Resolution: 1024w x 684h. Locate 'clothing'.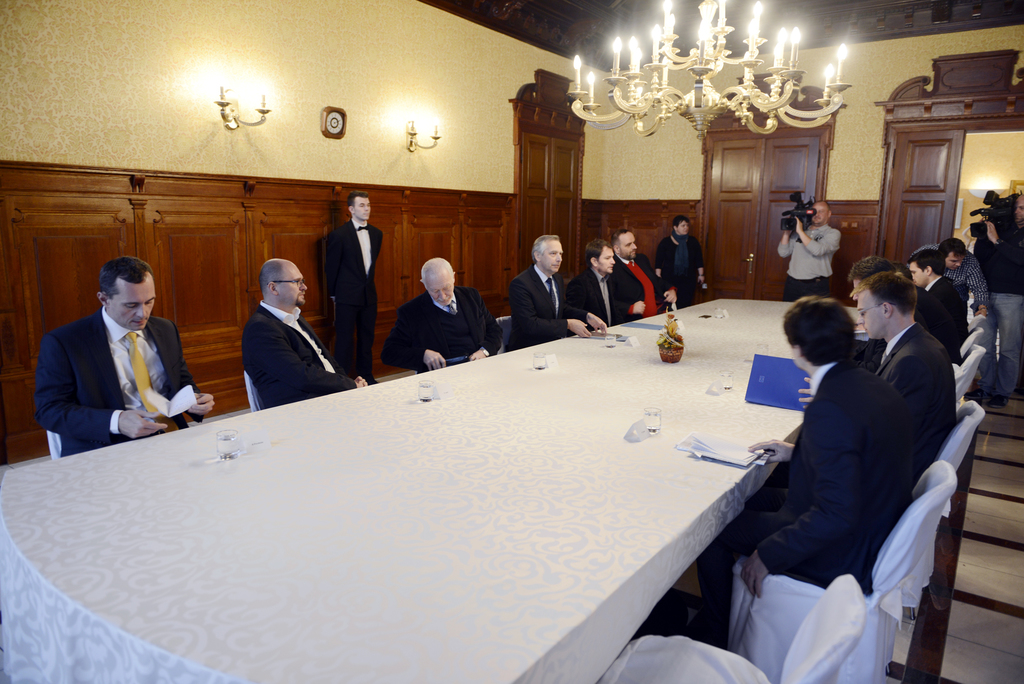
box(649, 229, 703, 310).
